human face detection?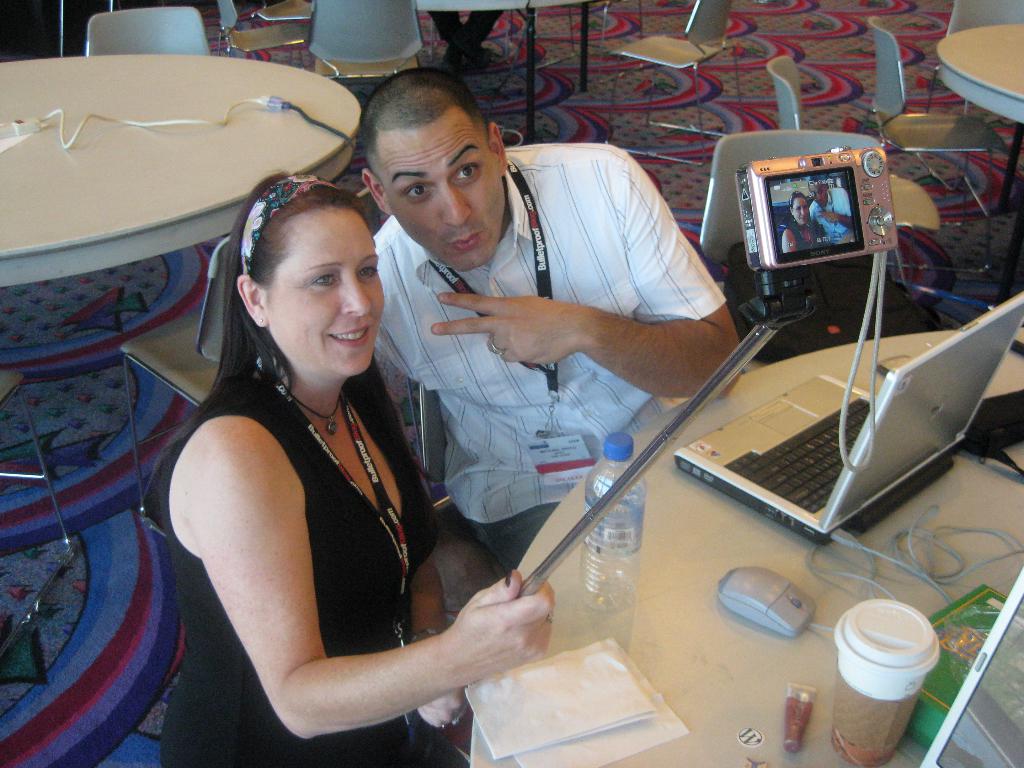
bbox(810, 180, 829, 212)
